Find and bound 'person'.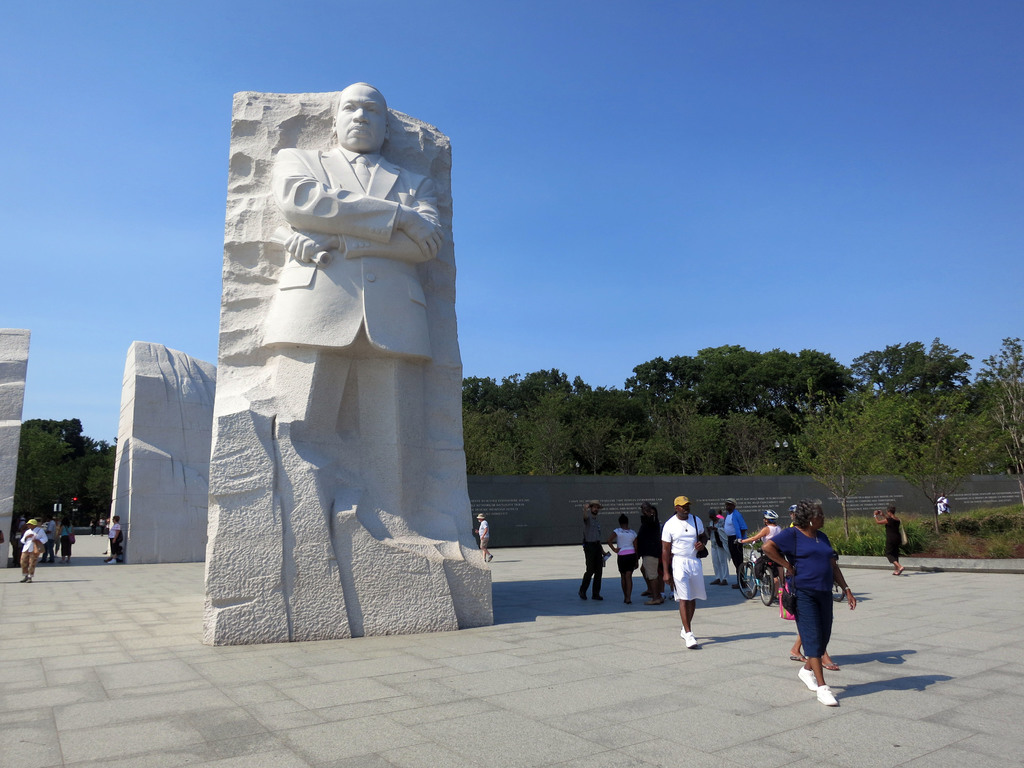
Bound: box=[258, 80, 446, 543].
